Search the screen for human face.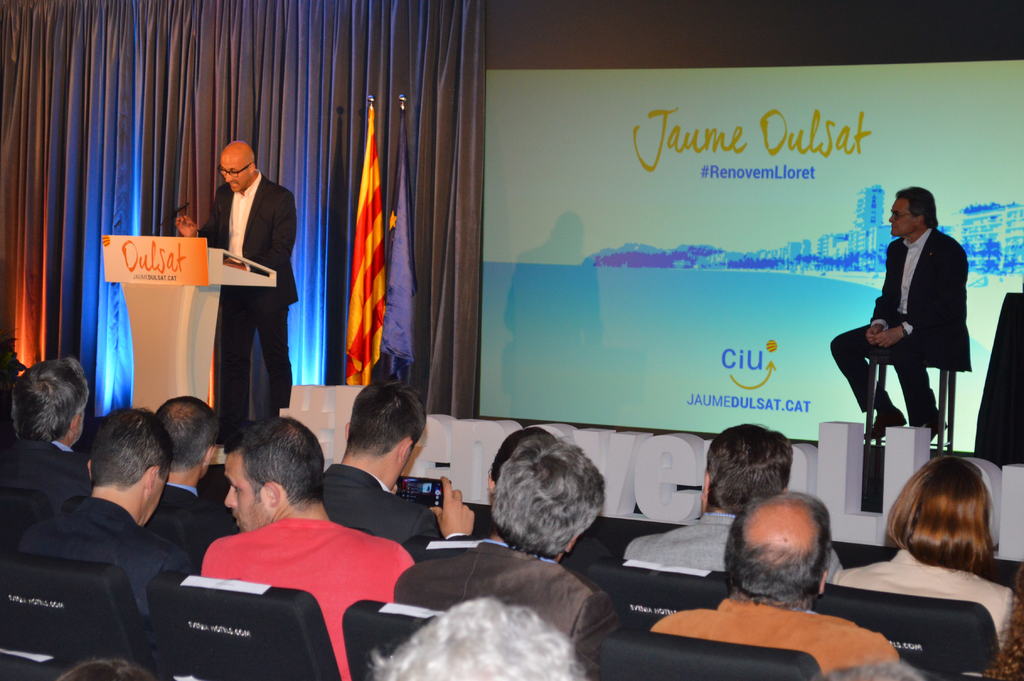
Found at {"left": 888, "top": 198, "right": 915, "bottom": 236}.
